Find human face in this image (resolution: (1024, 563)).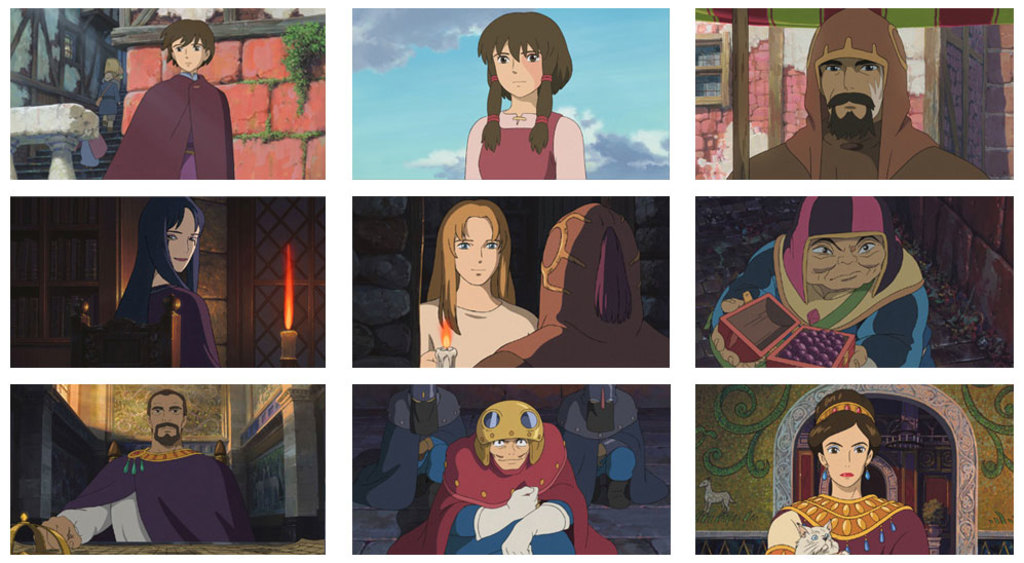
box(490, 441, 529, 470).
